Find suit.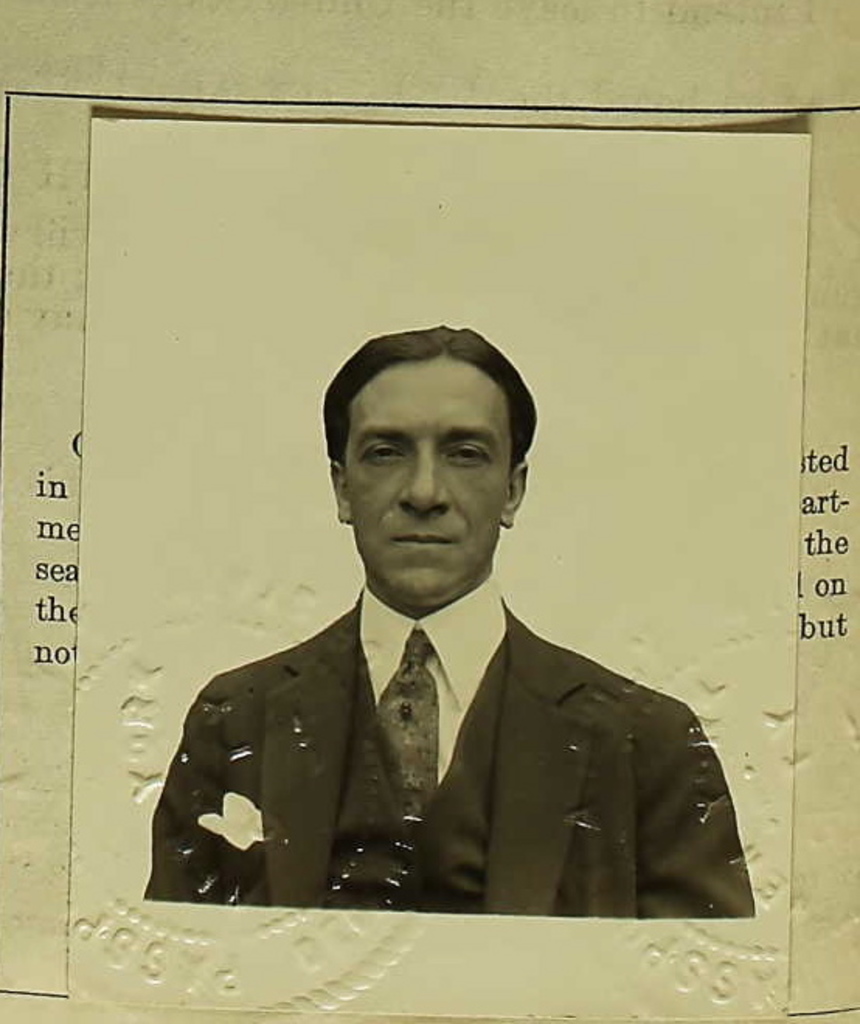
[112,453,773,948].
